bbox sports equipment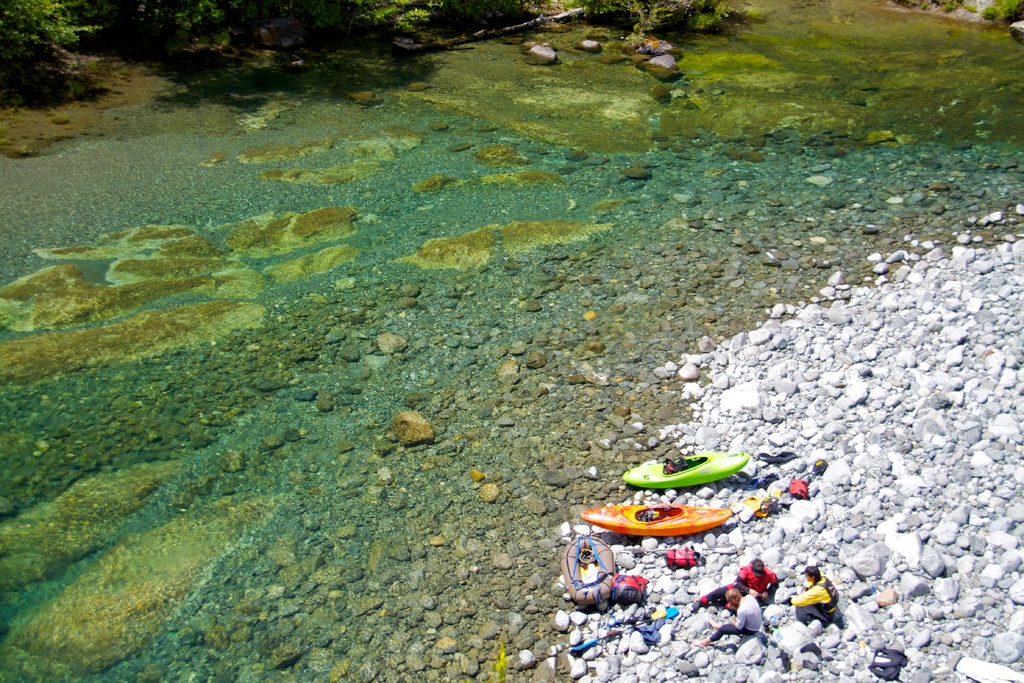
[762,457,829,507]
